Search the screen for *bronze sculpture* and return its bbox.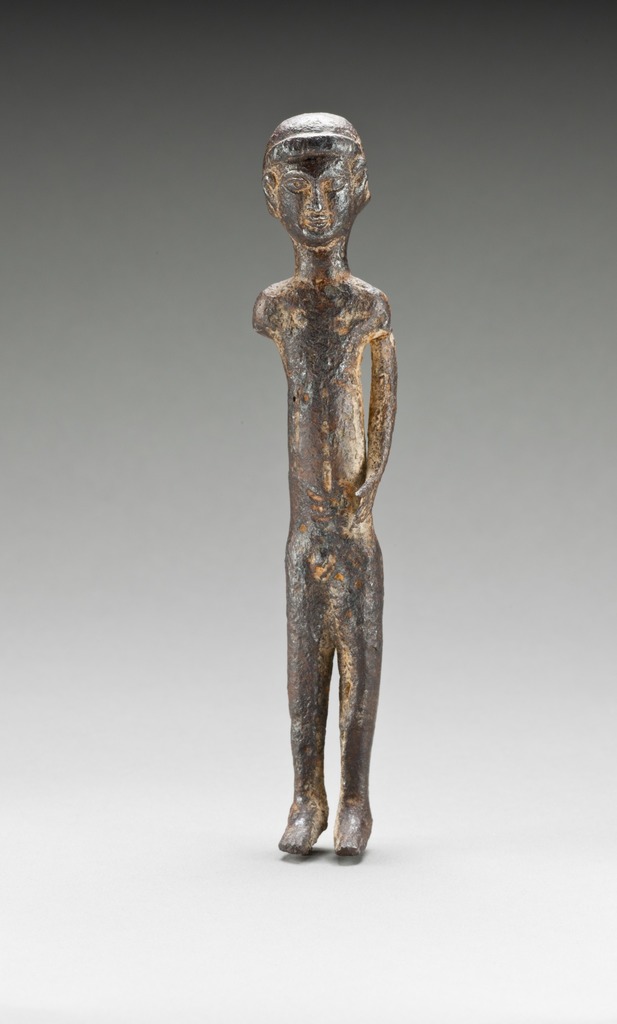
Found: {"left": 236, "top": 94, "right": 404, "bottom": 863}.
